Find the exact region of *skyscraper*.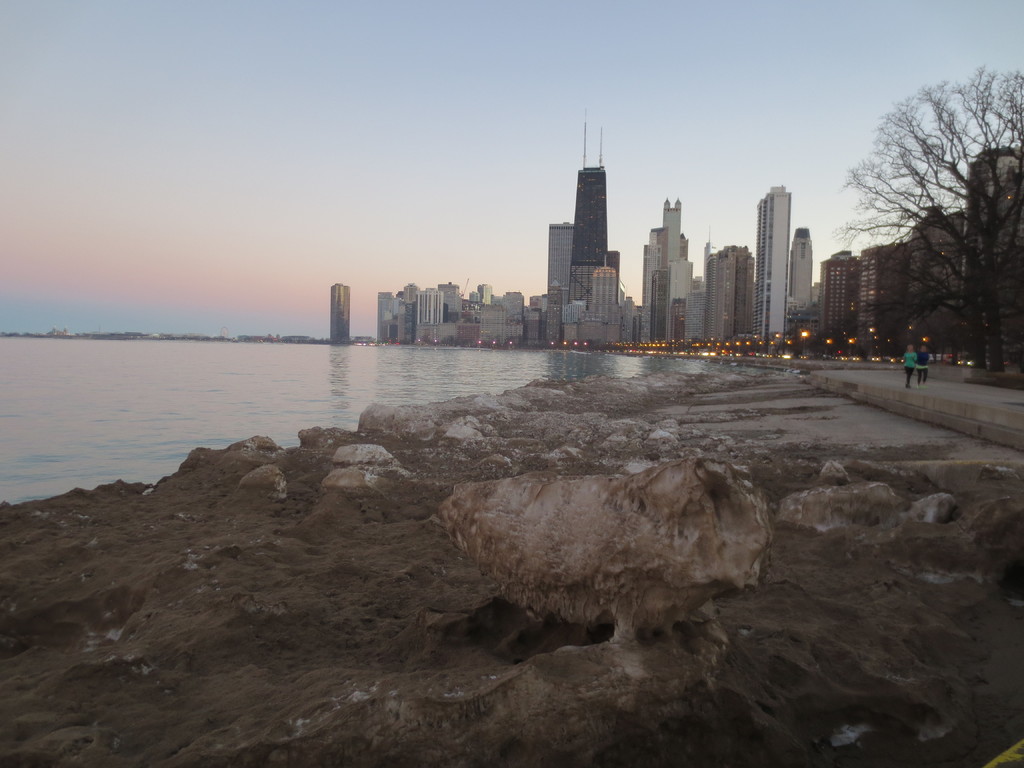
Exact region: 701,220,713,340.
